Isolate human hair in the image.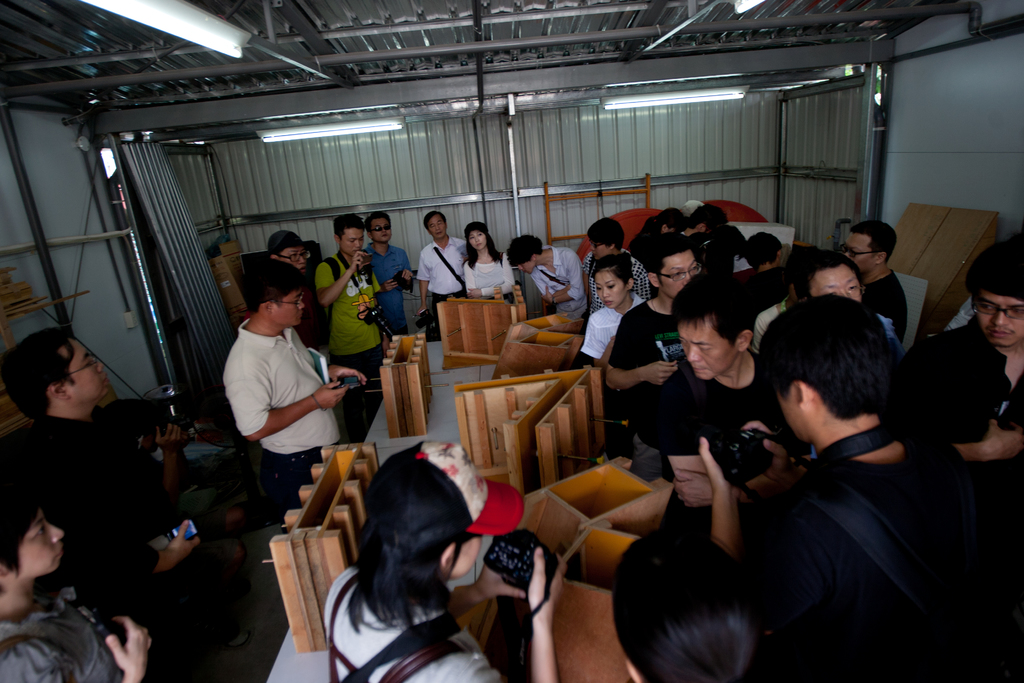
Isolated region: (left=667, top=267, right=760, bottom=349).
